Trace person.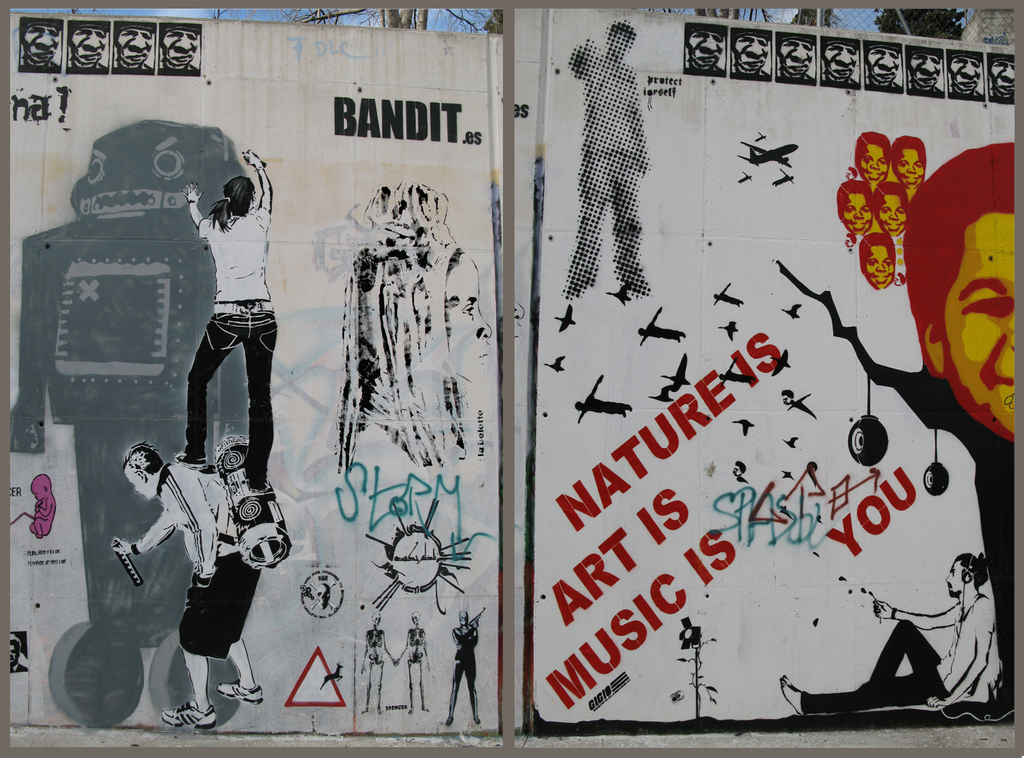
Traced to locate(26, 20, 64, 74).
